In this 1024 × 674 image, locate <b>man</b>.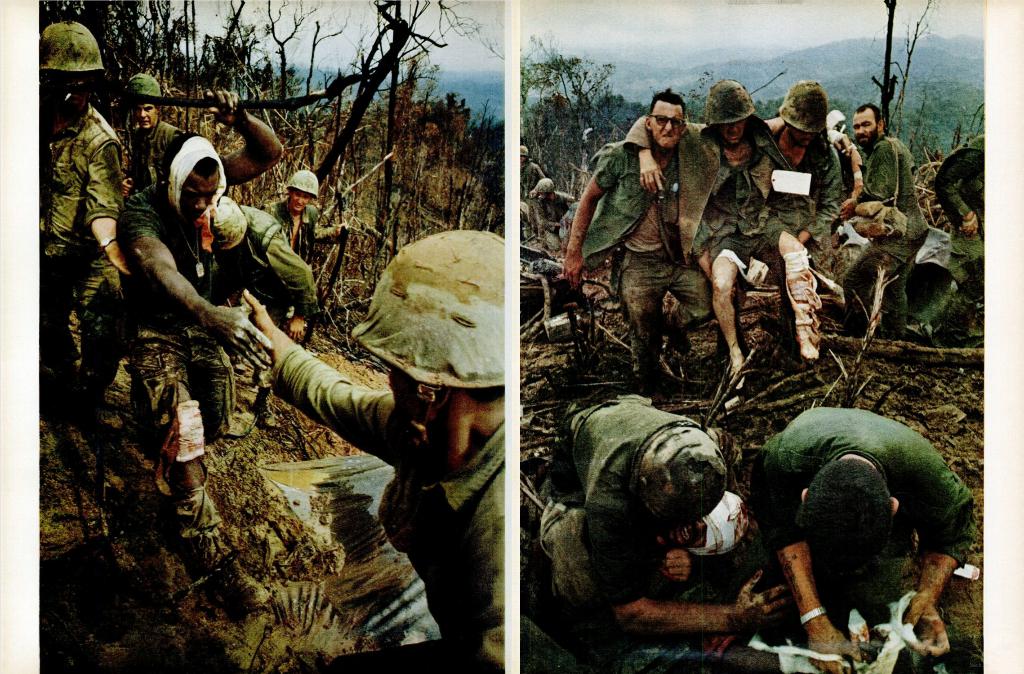
Bounding box: 33,21,138,408.
